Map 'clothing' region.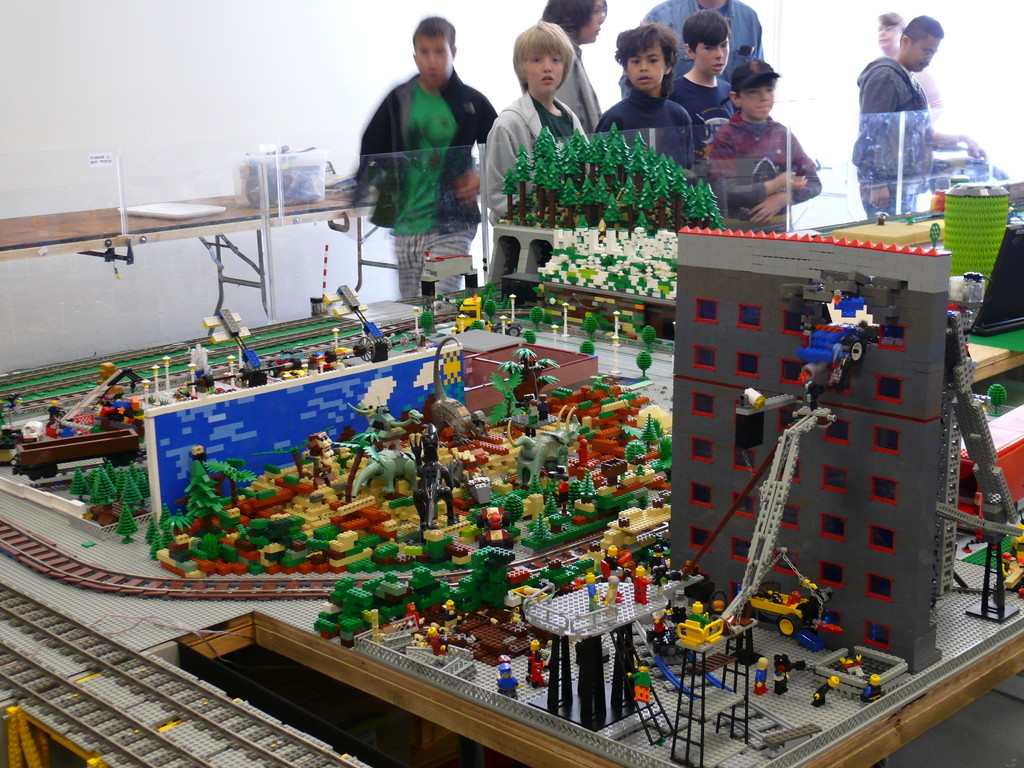
Mapped to Rect(671, 70, 734, 161).
